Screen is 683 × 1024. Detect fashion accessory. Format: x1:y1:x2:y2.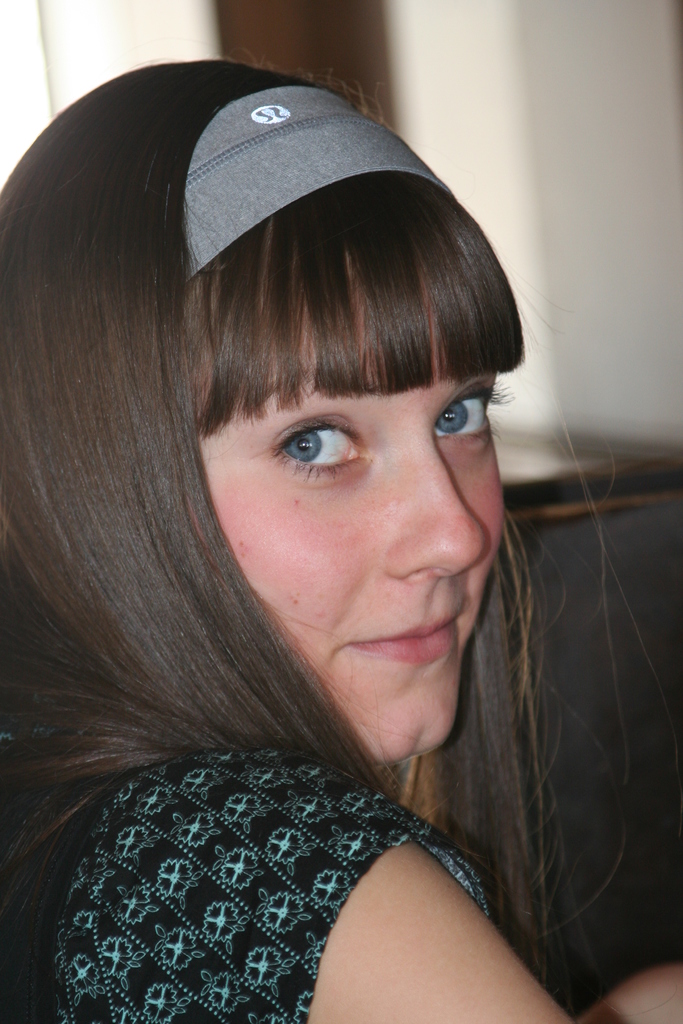
153:80:456:299.
